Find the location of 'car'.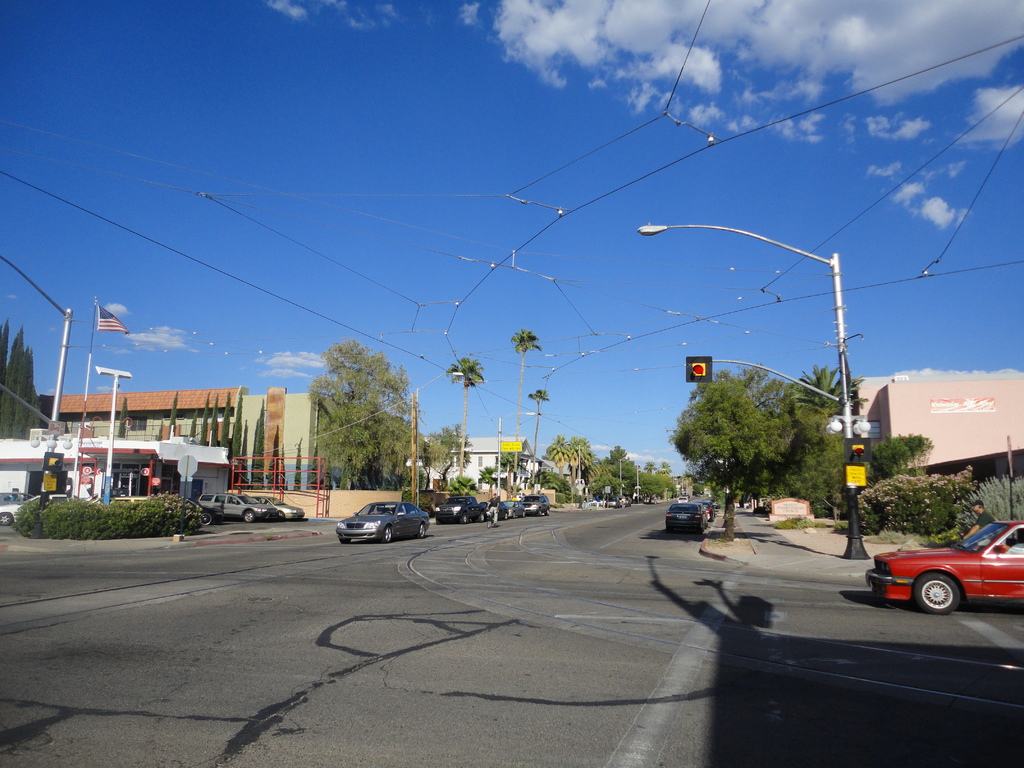
Location: {"left": 497, "top": 500, "right": 520, "bottom": 518}.
